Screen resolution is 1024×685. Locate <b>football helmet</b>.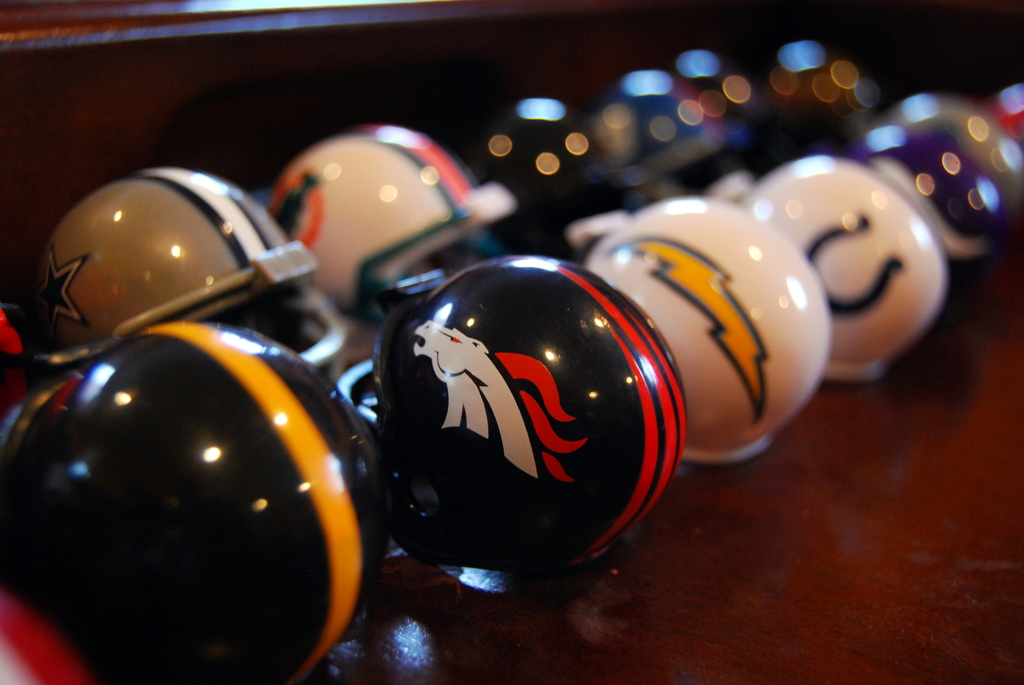
detection(326, 253, 691, 599).
